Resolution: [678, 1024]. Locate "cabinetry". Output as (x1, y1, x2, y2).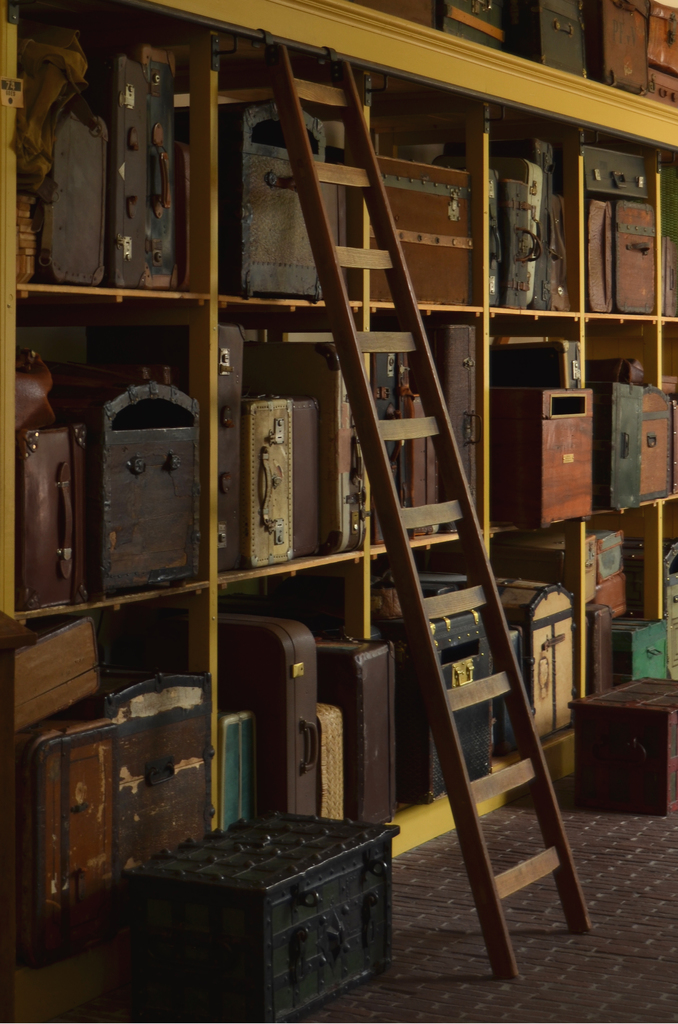
(228, 620, 333, 822).
